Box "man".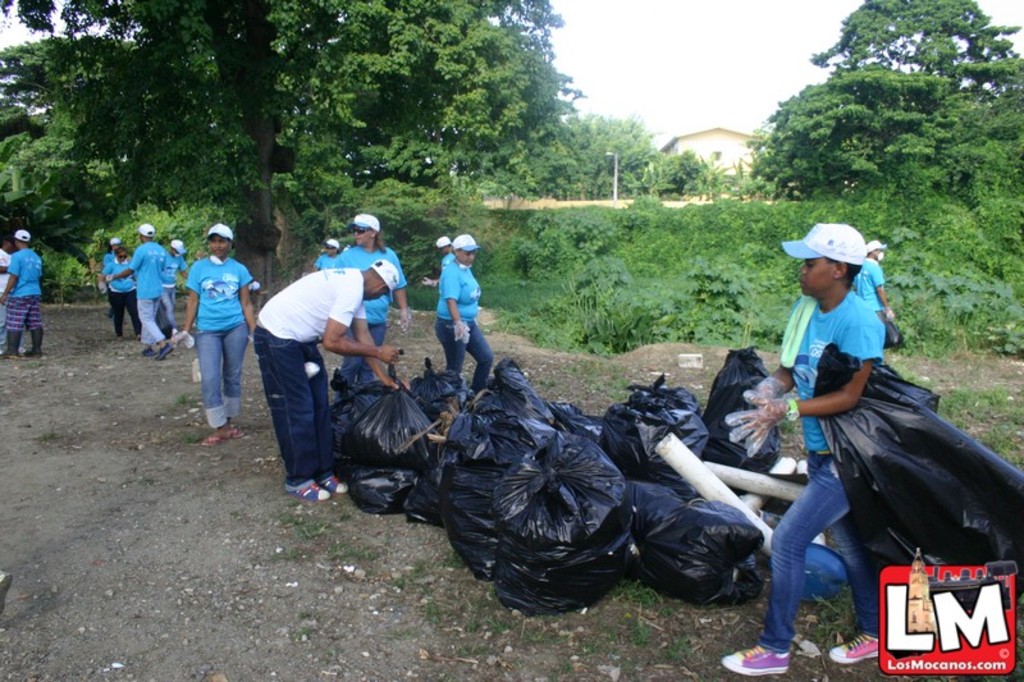
Rect(850, 239, 896, 324).
